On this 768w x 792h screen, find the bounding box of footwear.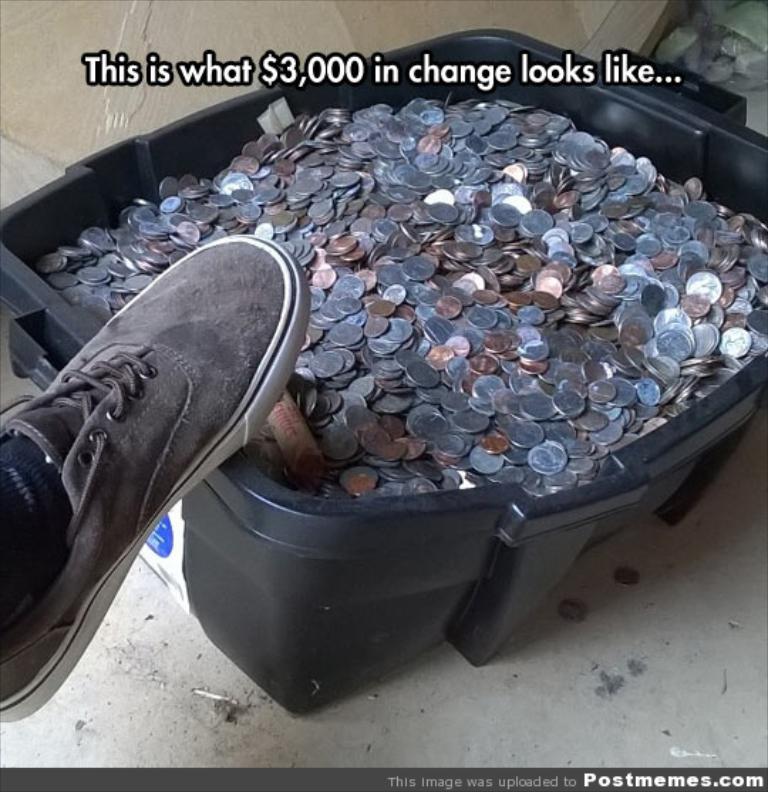
Bounding box: 11,228,289,719.
